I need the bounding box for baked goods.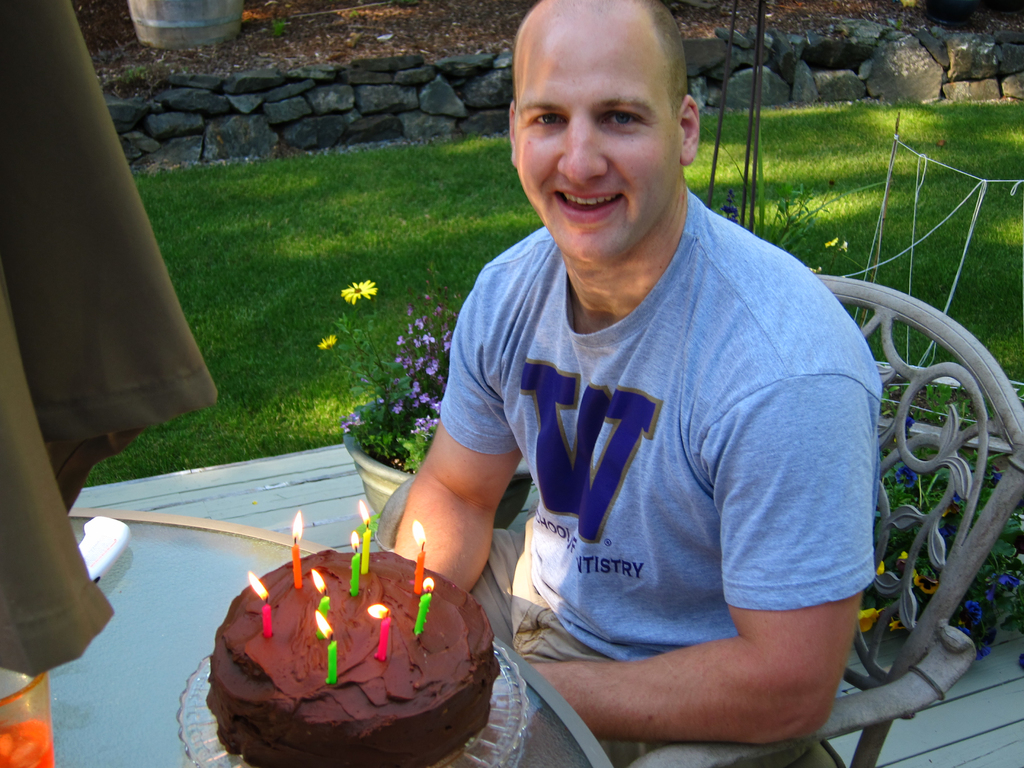
Here it is: x1=206, y1=547, x2=501, y2=767.
